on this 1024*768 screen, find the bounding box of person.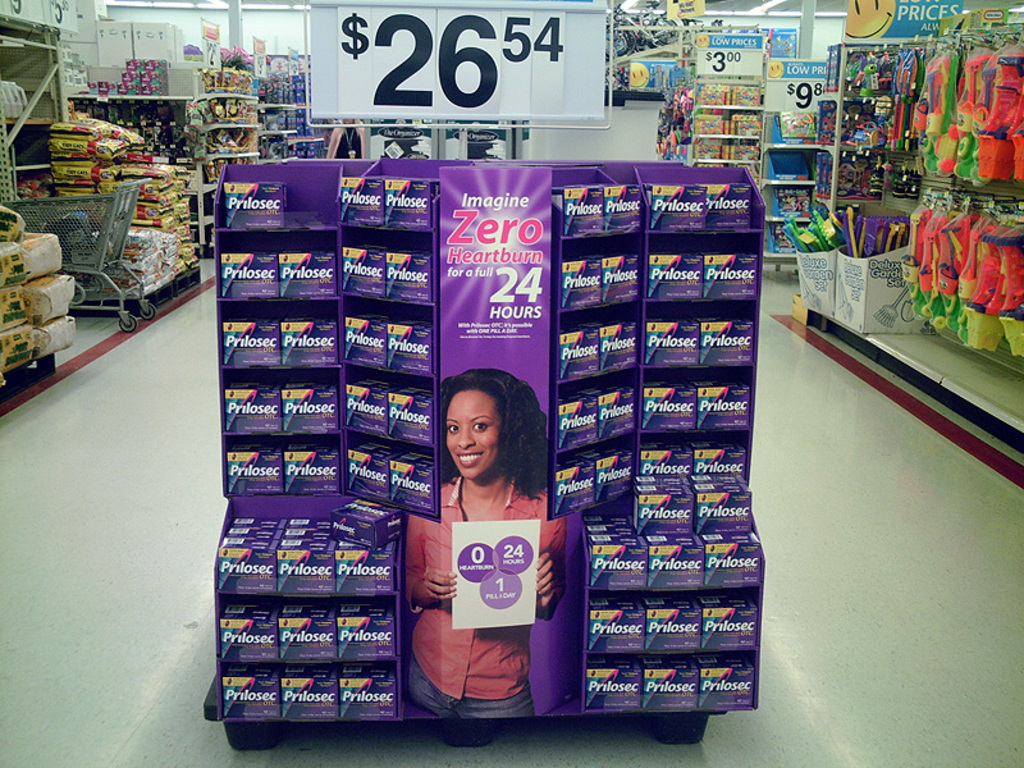
Bounding box: locate(401, 321, 567, 760).
